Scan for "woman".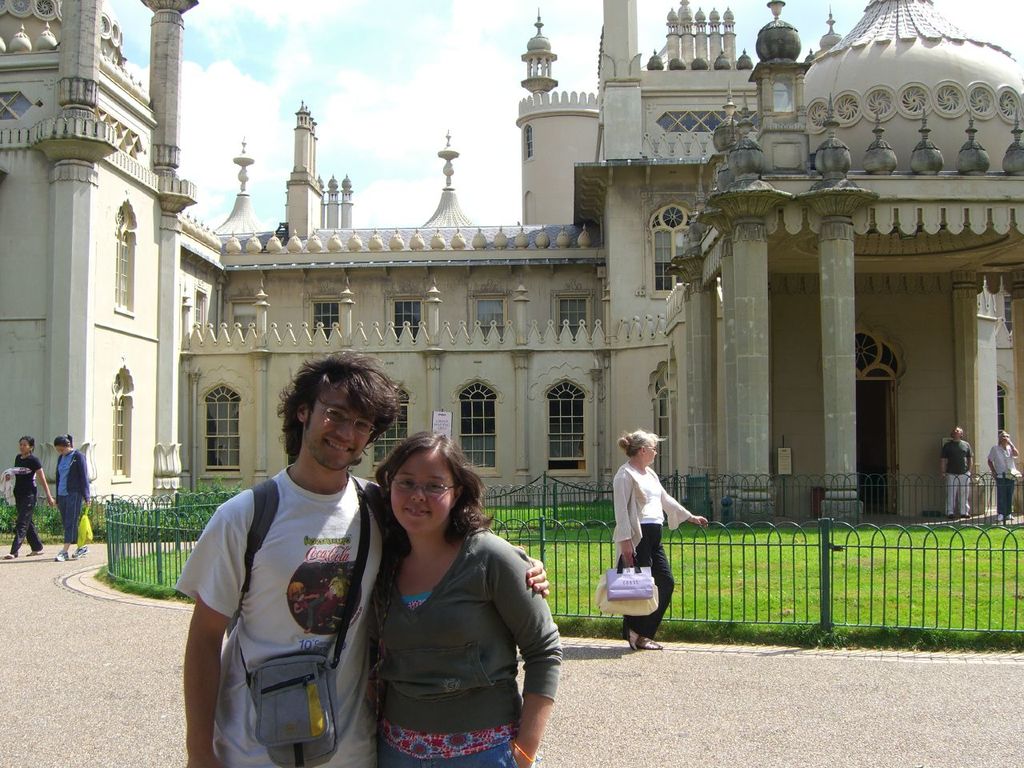
Scan result: bbox(2, 436, 53, 562).
